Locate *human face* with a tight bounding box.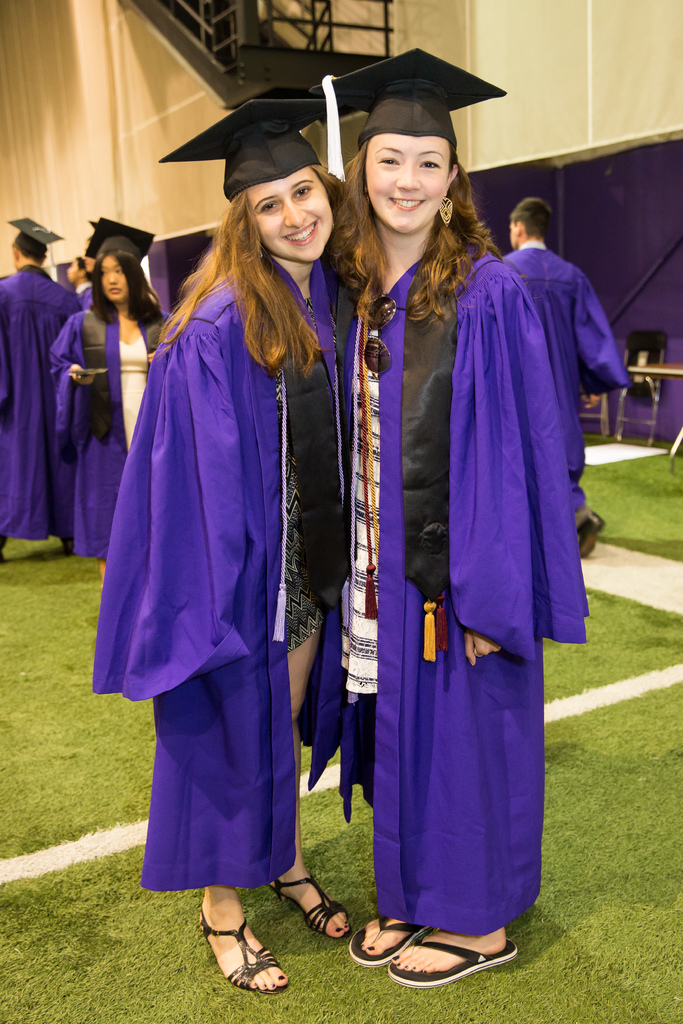
{"x1": 99, "y1": 254, "x2": 129, "y2": 303}.
